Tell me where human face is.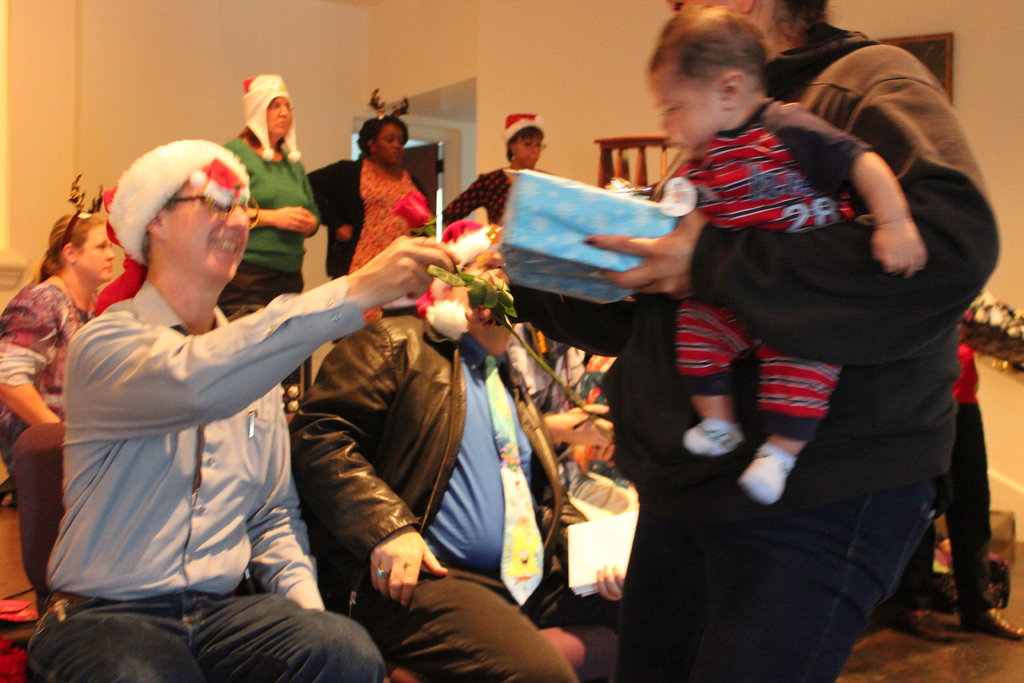
human face is at {"x1": 378, "y1": 124, "x2": 403, "y2": 164}.
